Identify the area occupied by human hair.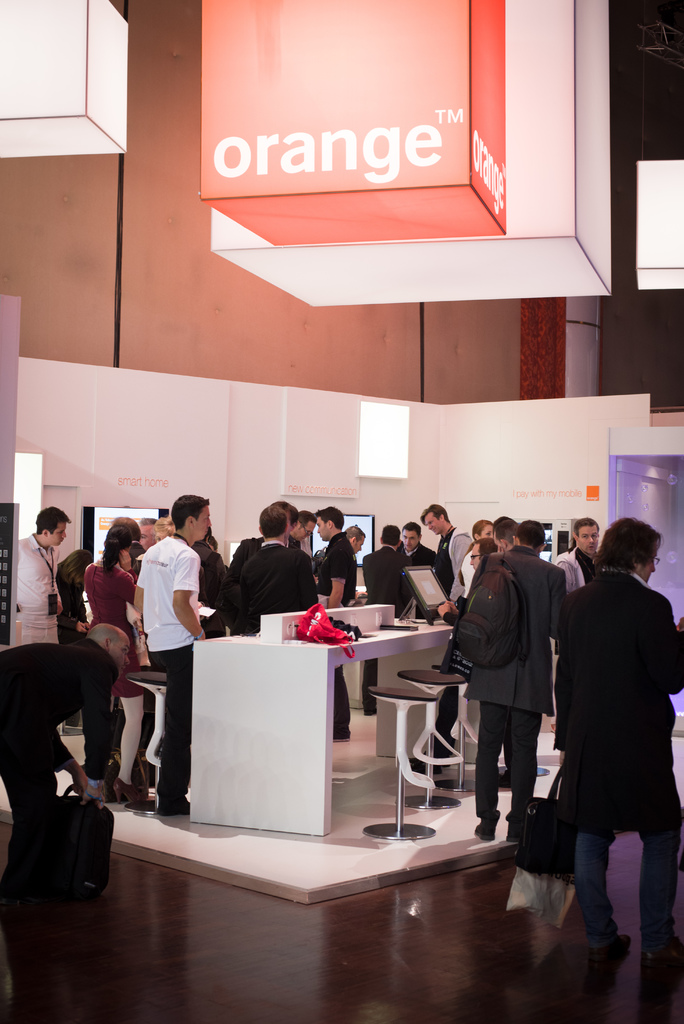
Area: 471:517:493:541.
